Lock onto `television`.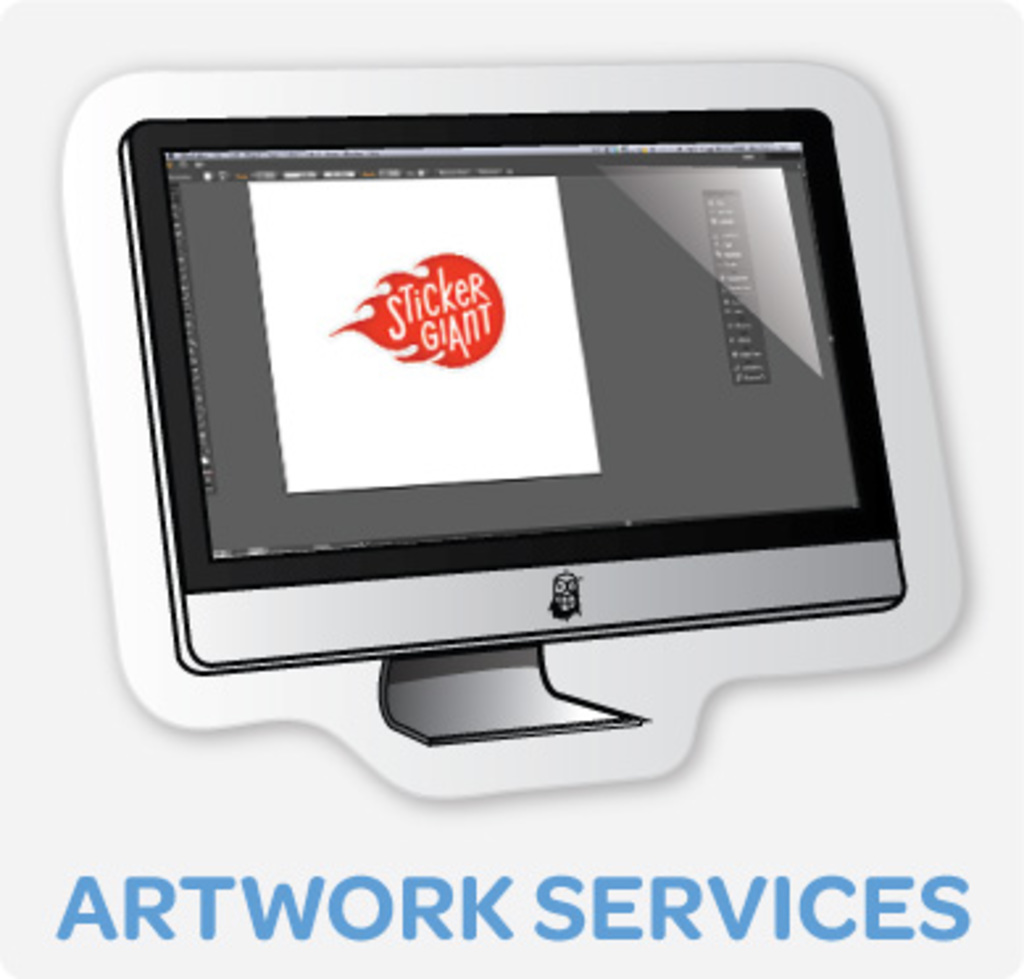
Locked: [118, 100, 900, 734].
